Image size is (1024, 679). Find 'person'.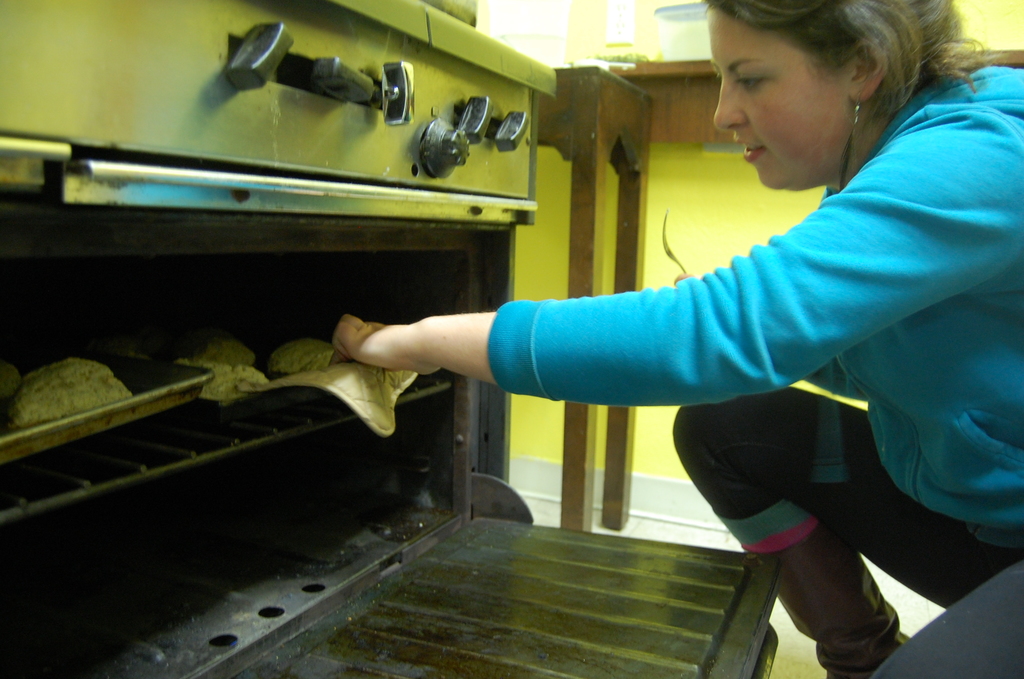
select_region(365, 44, 1016, 595).
